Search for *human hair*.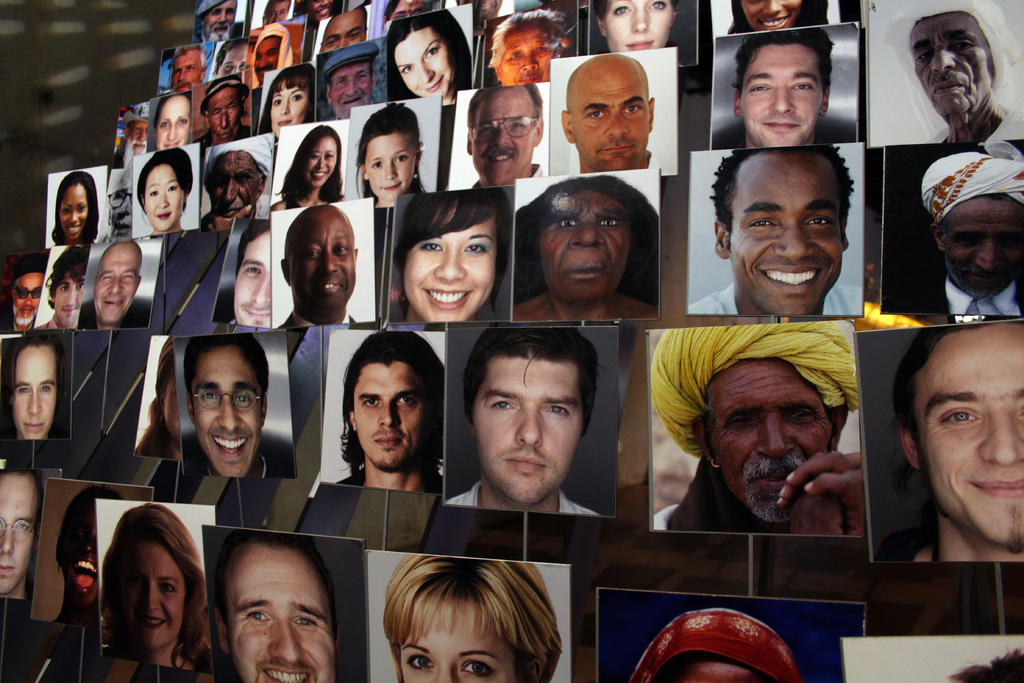
Found at box=[512, 172, 660, 314].
